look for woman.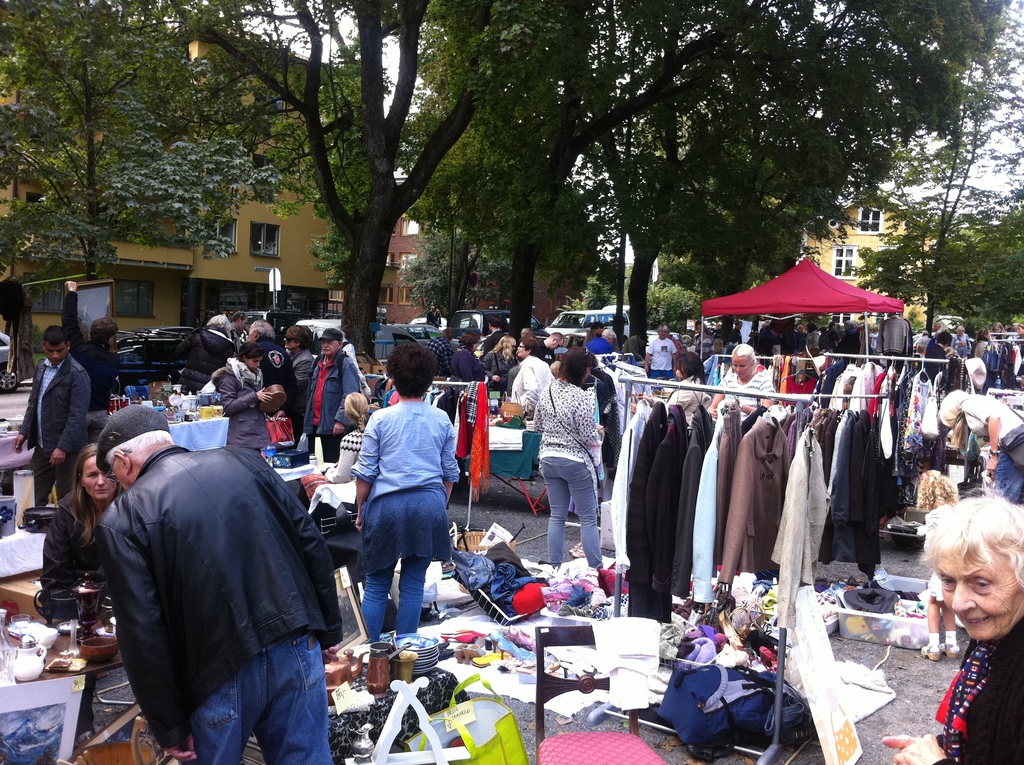
Found: [1011,321,1023,375].
